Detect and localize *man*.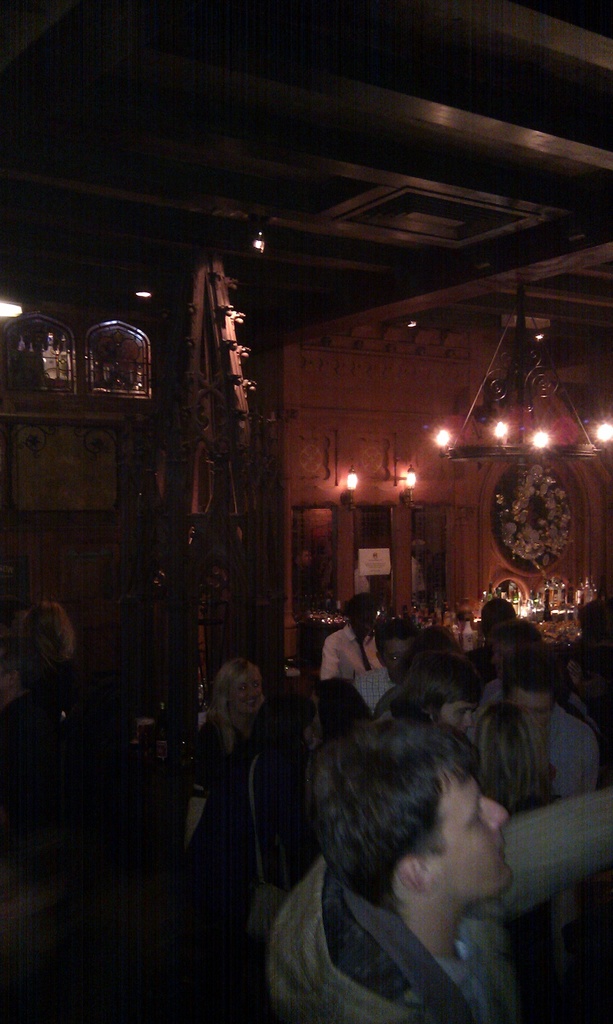
Localized at [491, 643, 608, 799].
